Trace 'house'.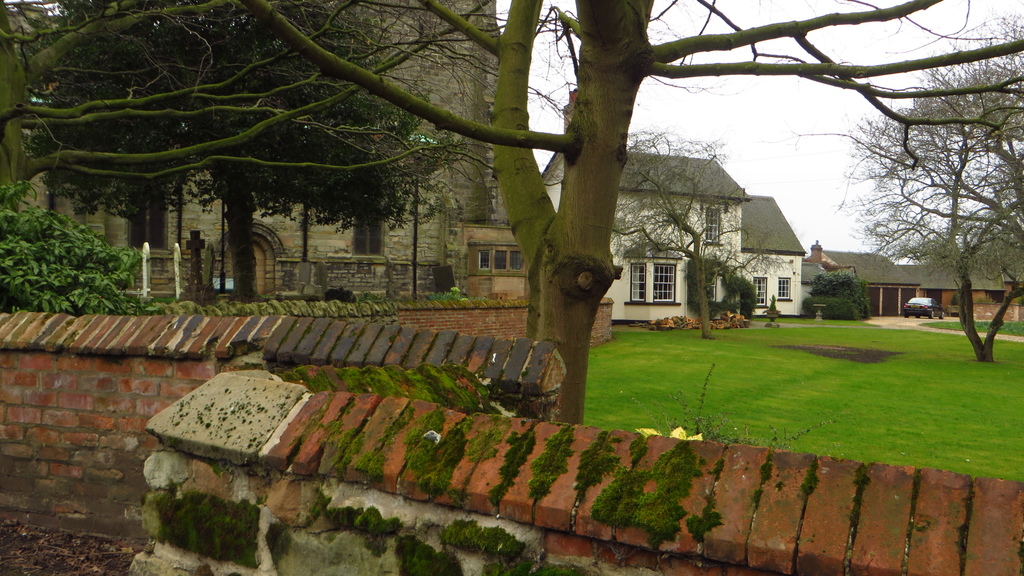
Traced to bbox(0, 0, 509, 298).
